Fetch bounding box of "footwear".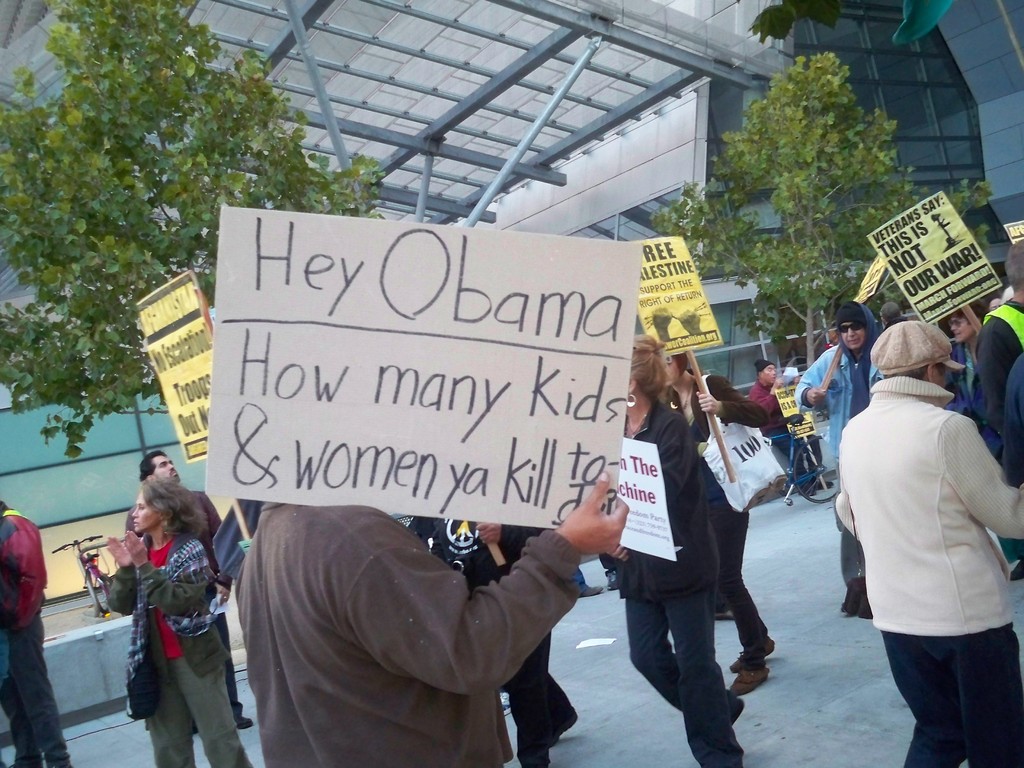
Bbox: 796 490 810 499.
